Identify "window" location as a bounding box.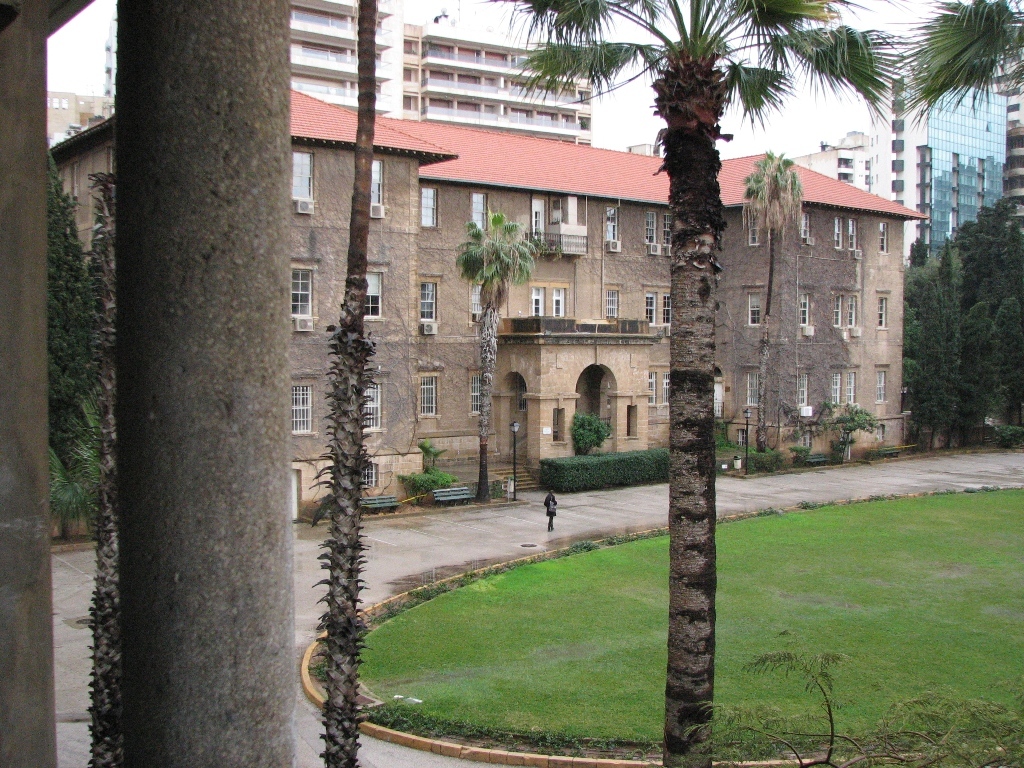
detection(837, 296, 841, 325).
